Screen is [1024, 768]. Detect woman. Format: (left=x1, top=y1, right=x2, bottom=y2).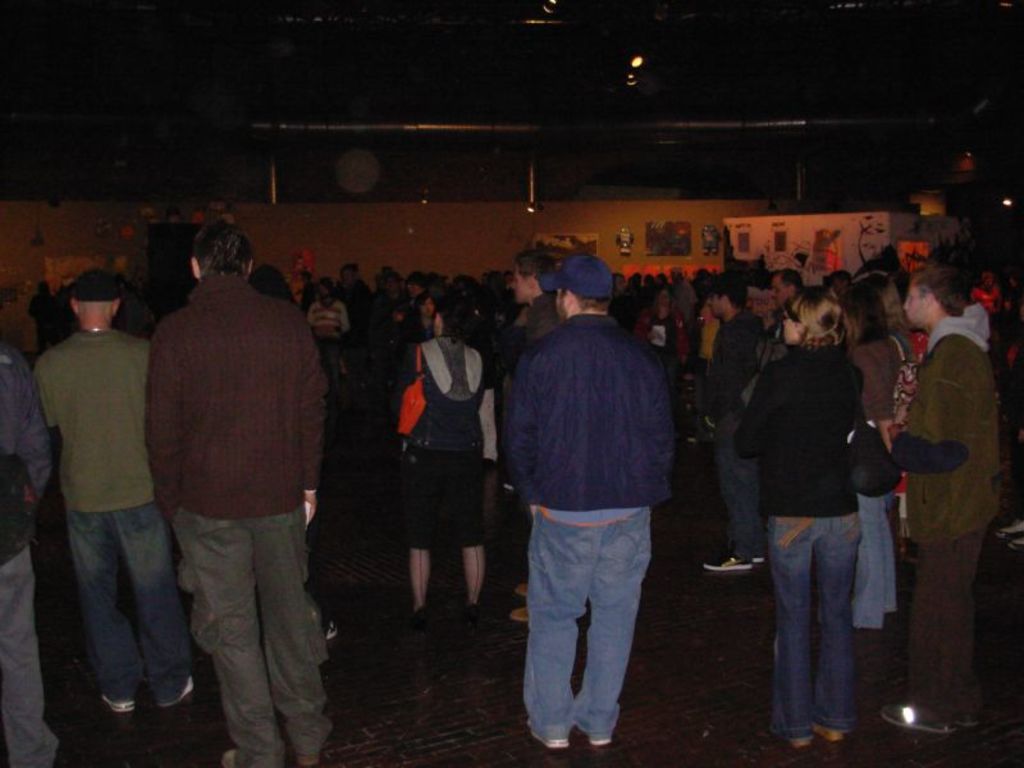
(left=728, top=260, right=914, bottom=754).
